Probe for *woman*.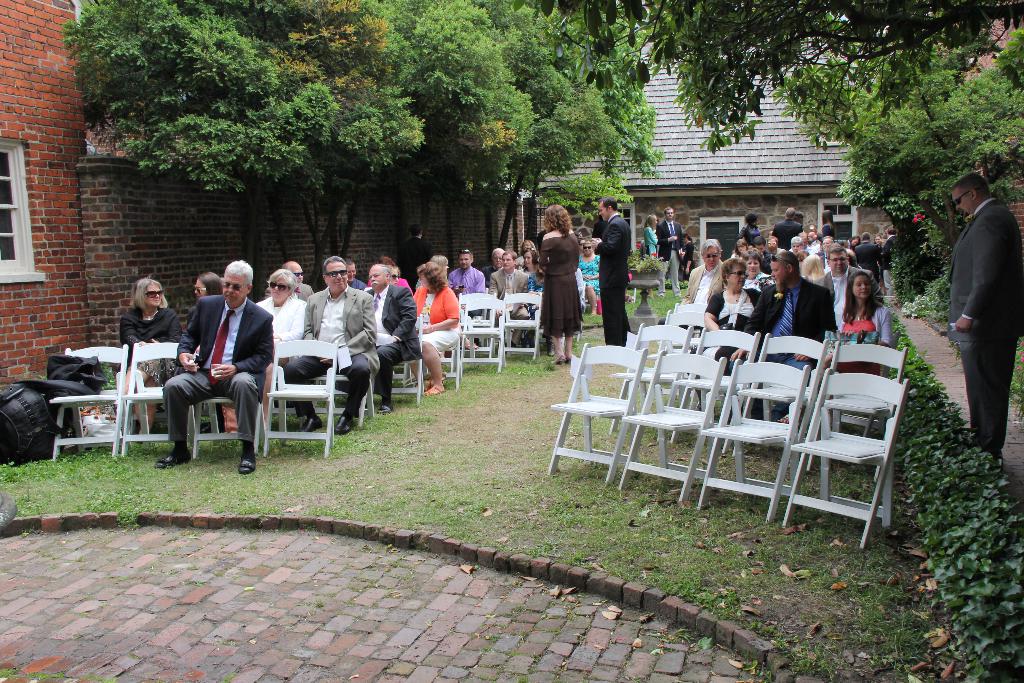
Probe result: [811, 209, 836, 240].
